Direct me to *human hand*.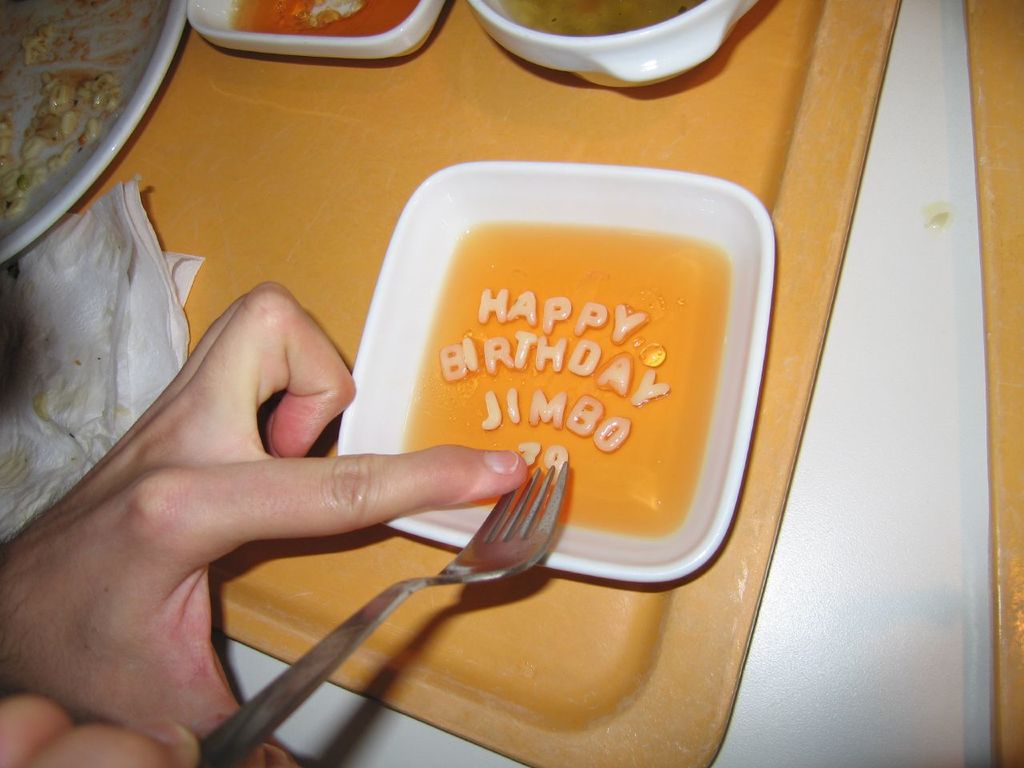
Direction: rect(35, 302, 517, 676).
